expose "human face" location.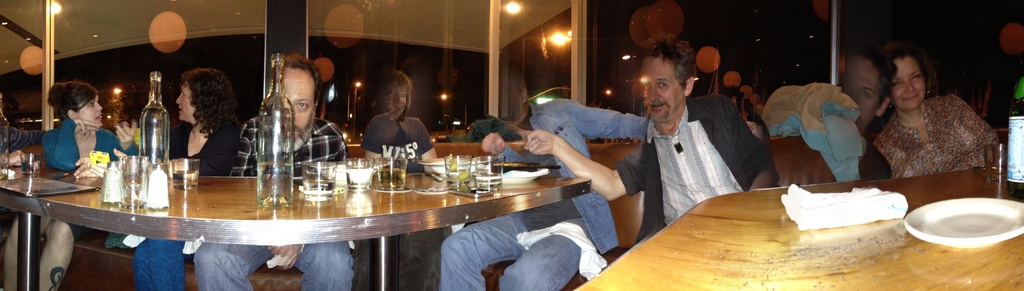
Exposed at bbox=(262, 61, 305, 144).
